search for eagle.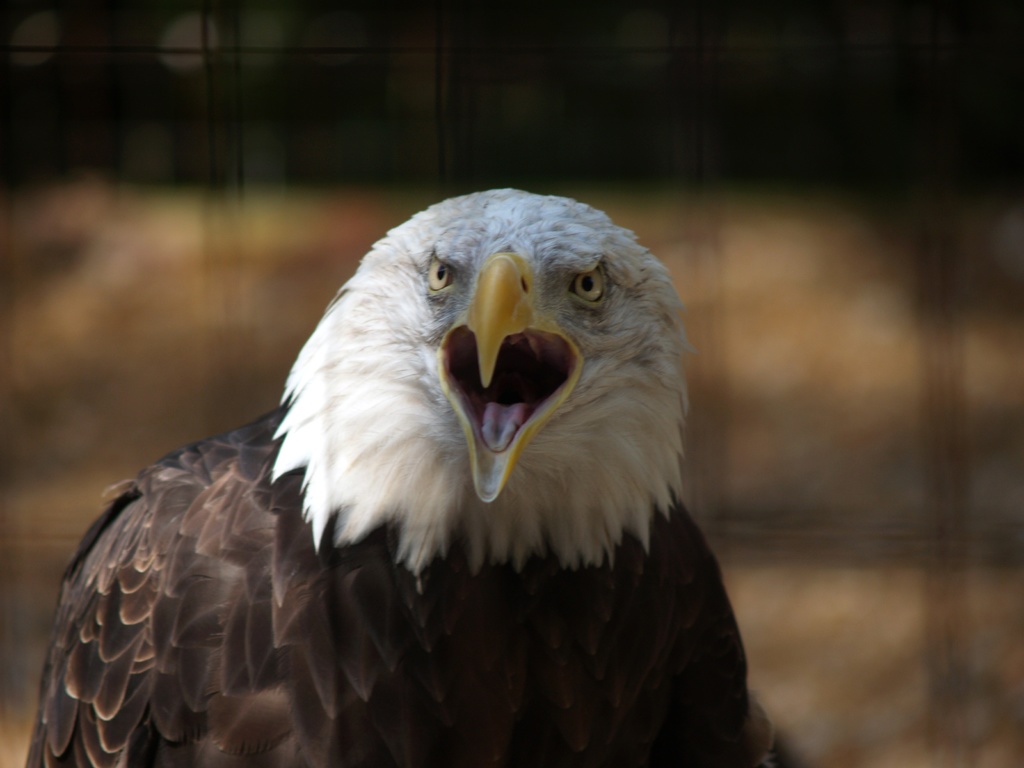
Found at [24,186,784,767].
